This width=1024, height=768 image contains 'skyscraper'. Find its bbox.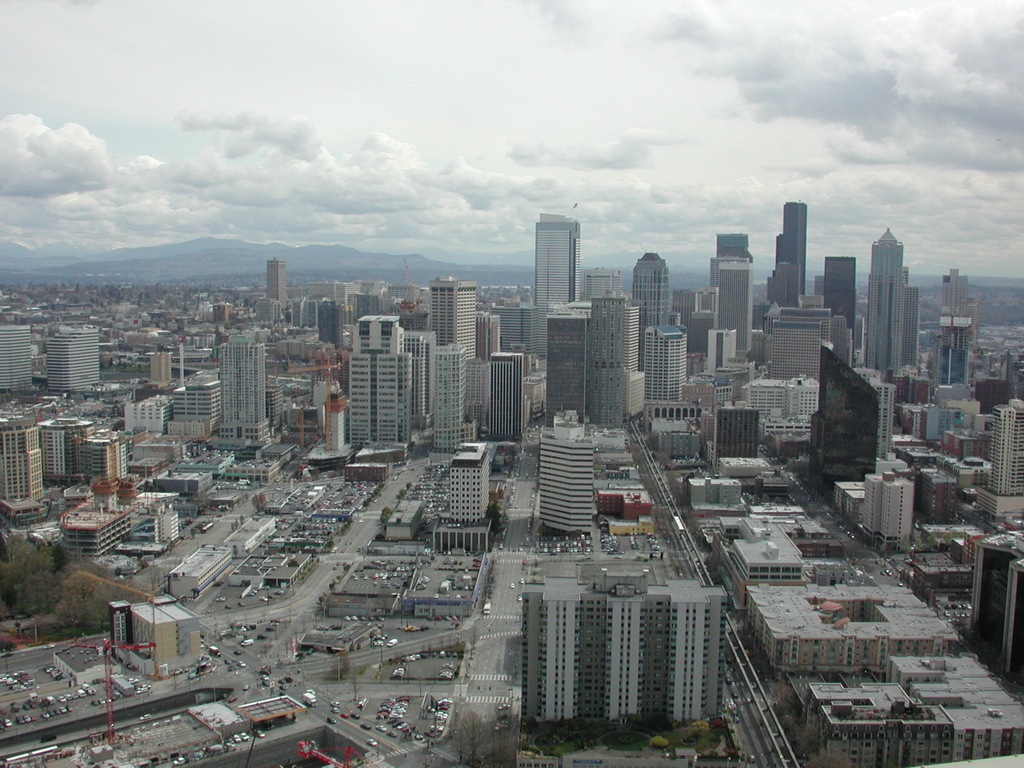
l=497, t=302, r=538, b=356.
